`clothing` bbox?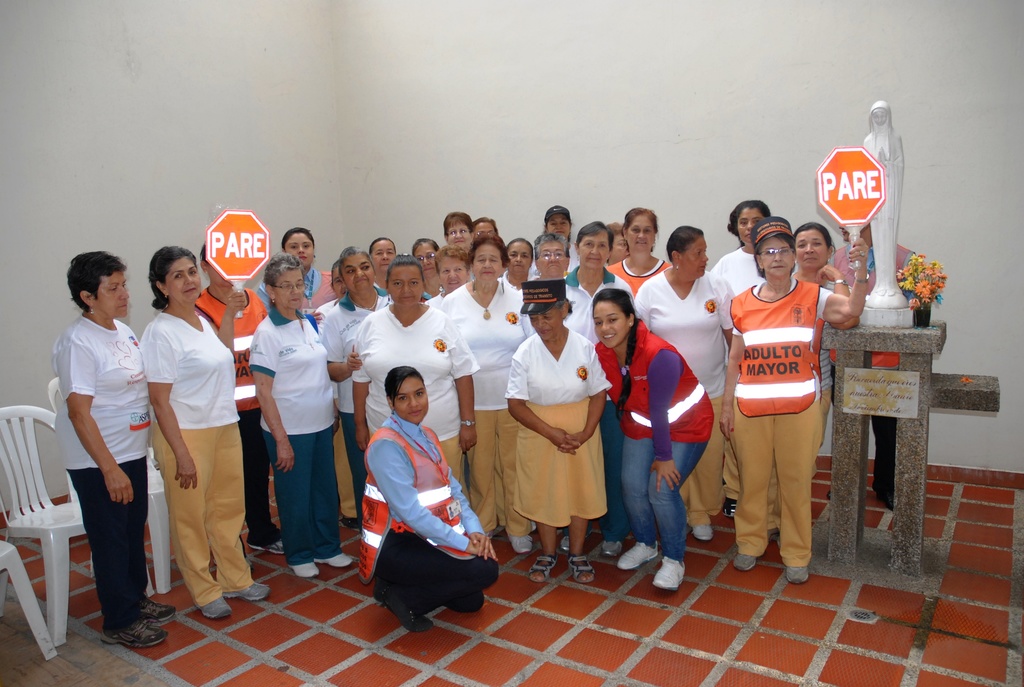
<box>633,272,730,527</box>
